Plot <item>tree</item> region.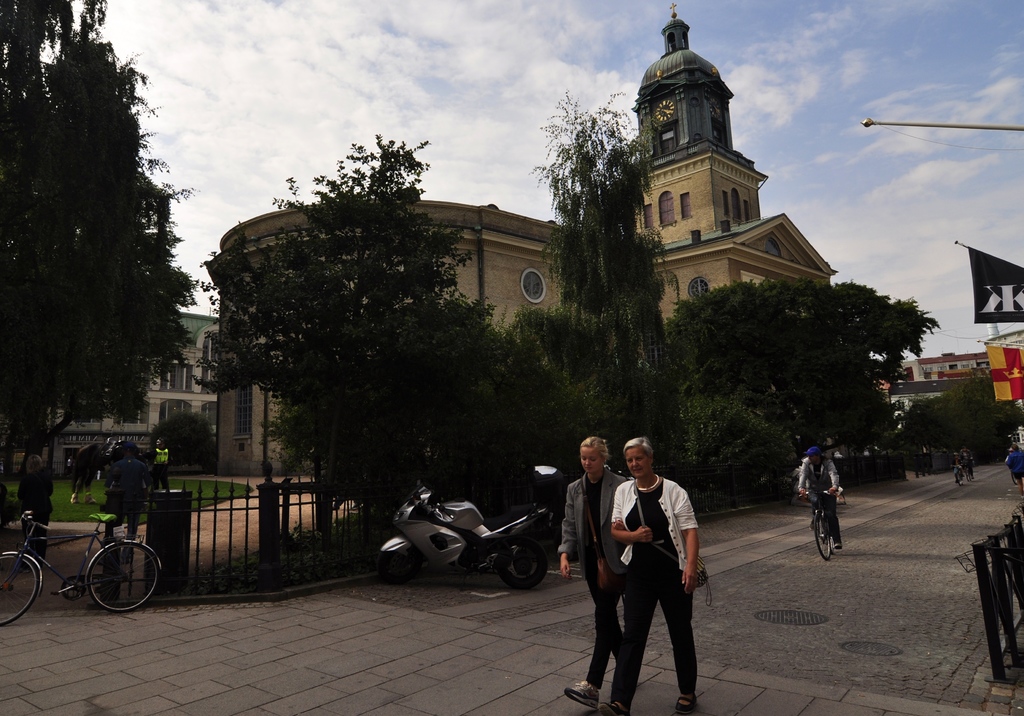
Plotted at bbox=[511, 108, 671, 478].
